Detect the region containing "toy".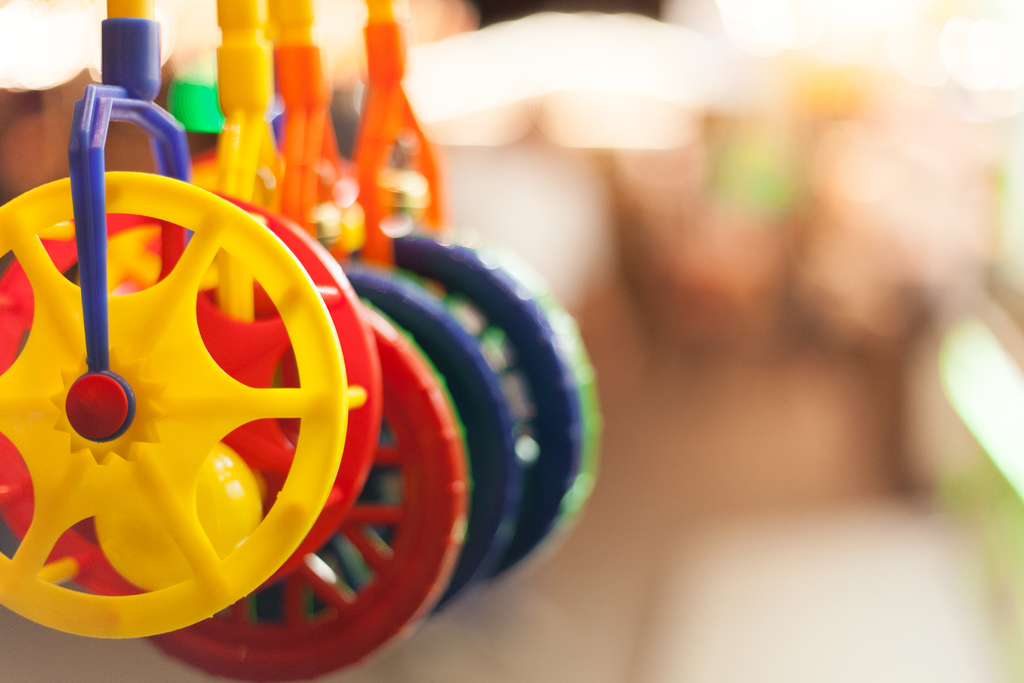
region(270, 0, 529, 618).
